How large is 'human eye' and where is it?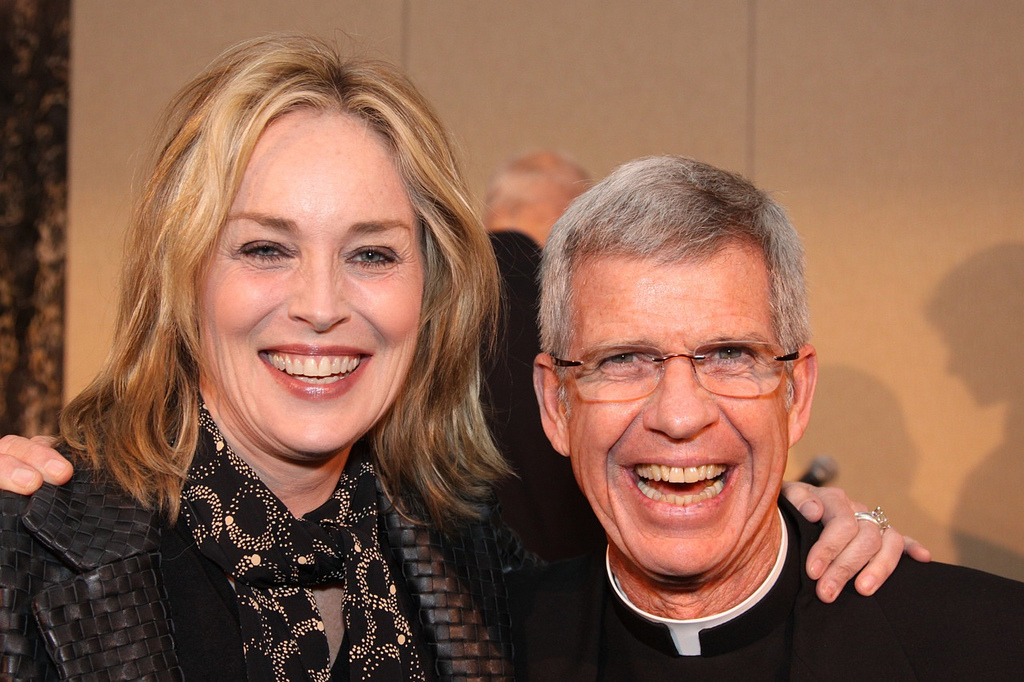
Bounding box: 596, 346, 653, 375.
